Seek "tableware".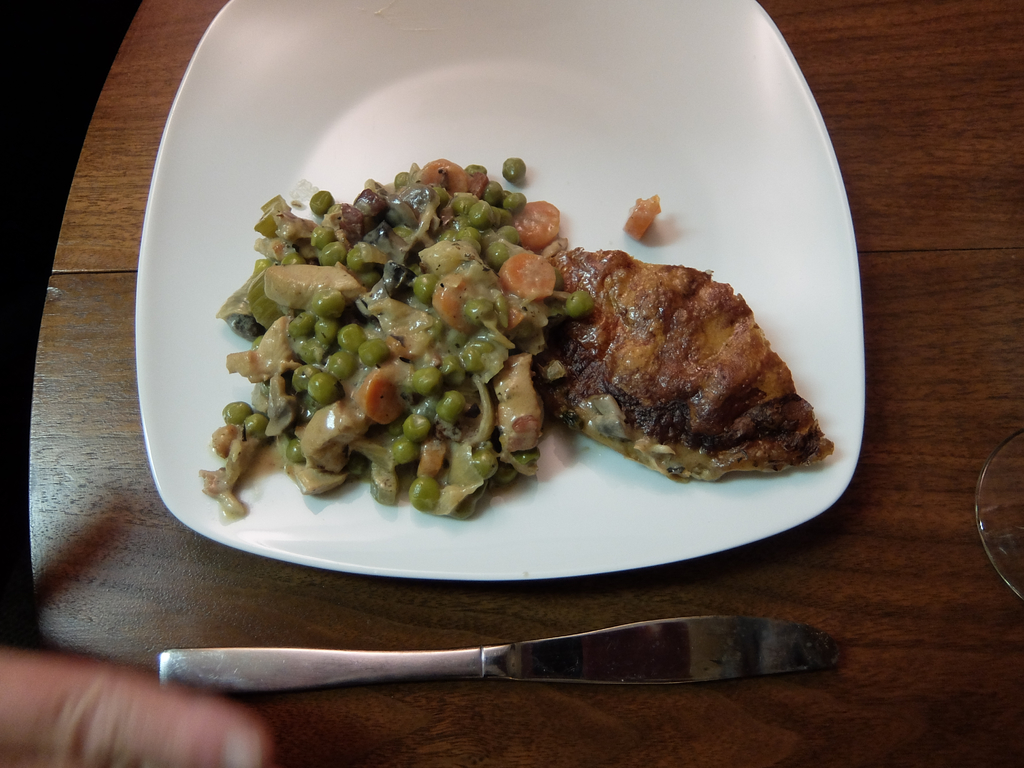
BBox(975, 423, 1023, 603).
